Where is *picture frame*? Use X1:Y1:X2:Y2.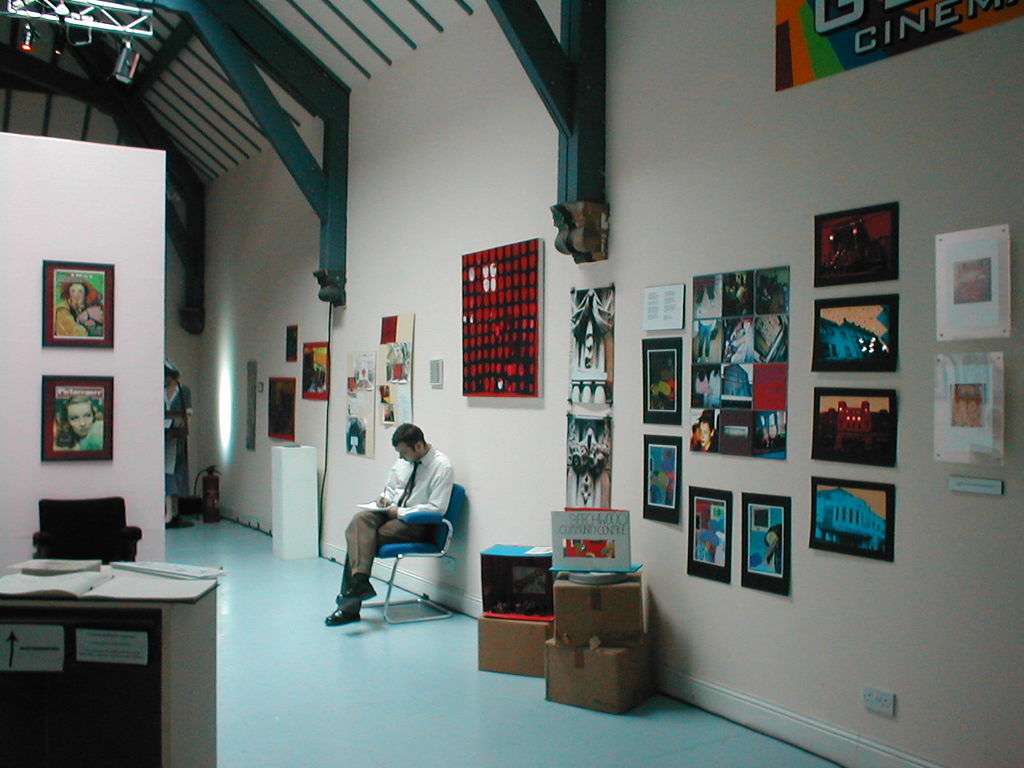
270:376:294:440.
